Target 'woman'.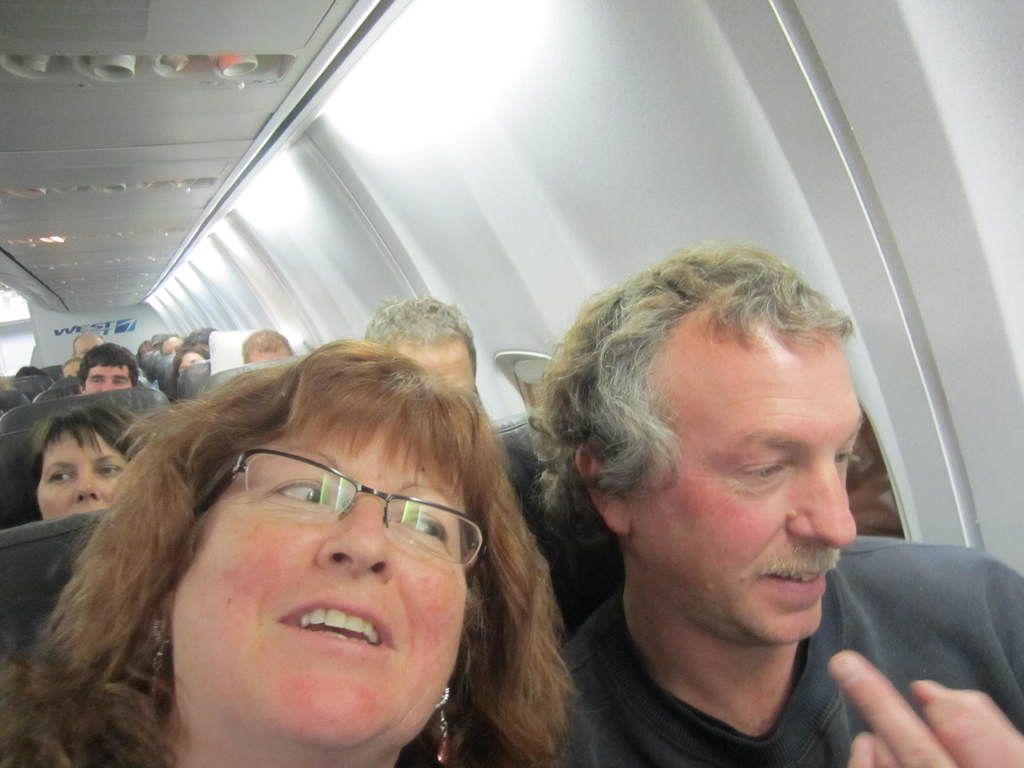
Target region: <bbox>173, 340, 205, 387</bbox>.
